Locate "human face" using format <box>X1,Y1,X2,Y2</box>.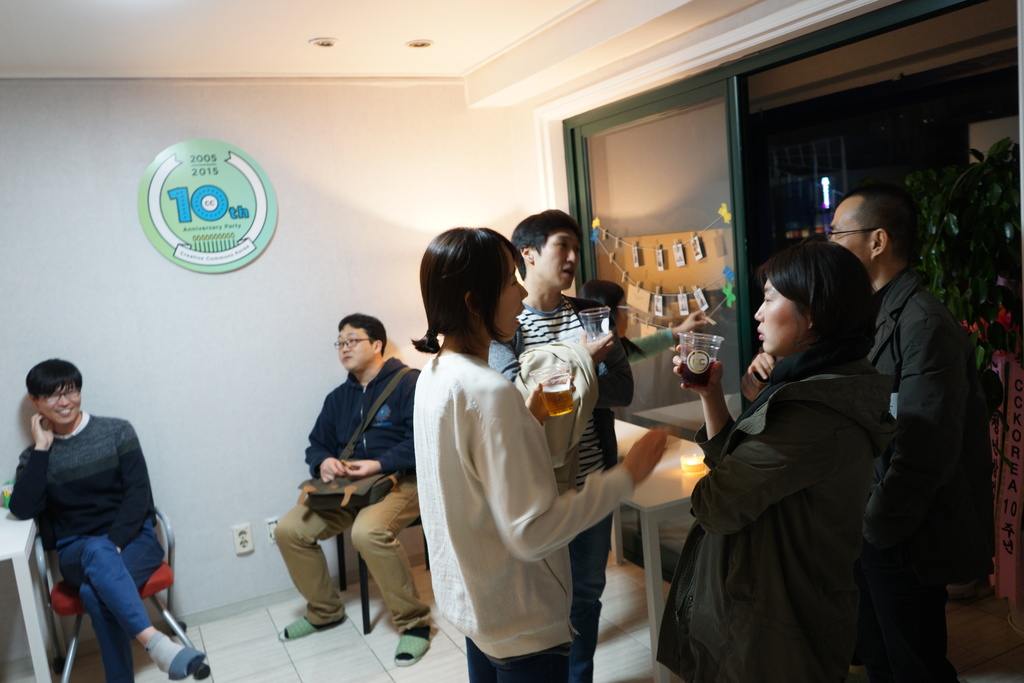
<box>531,233,574,289</box>.
